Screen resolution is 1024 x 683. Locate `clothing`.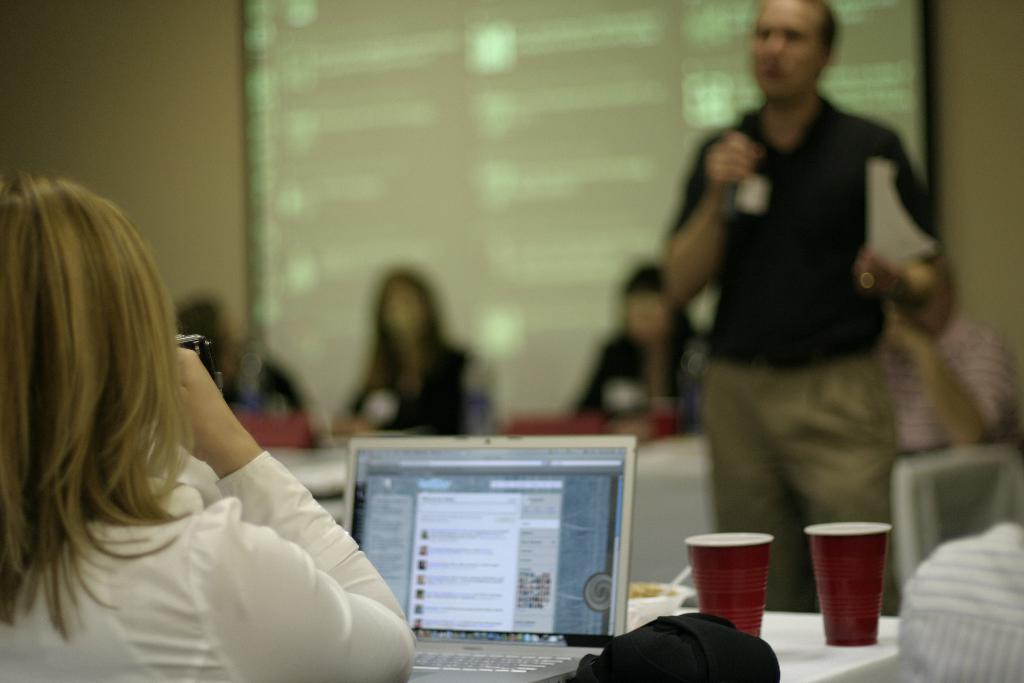
0/448/417/682.
